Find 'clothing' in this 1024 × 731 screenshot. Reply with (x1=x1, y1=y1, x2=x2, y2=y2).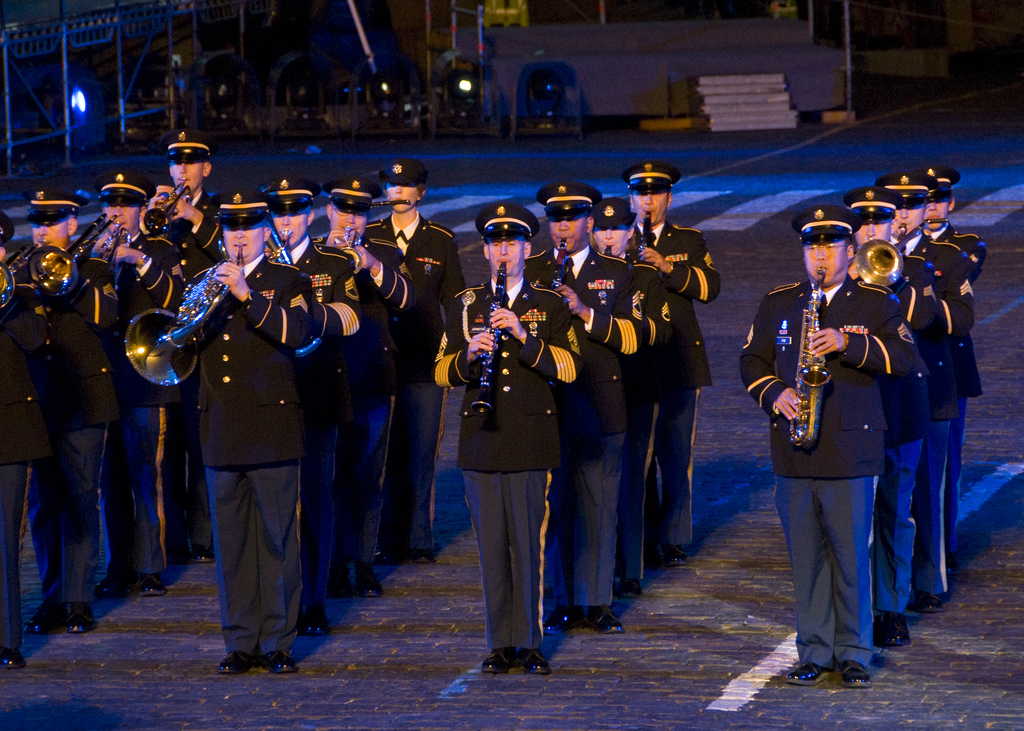
(x1=0, y1=274, x2=53, y2=640).
